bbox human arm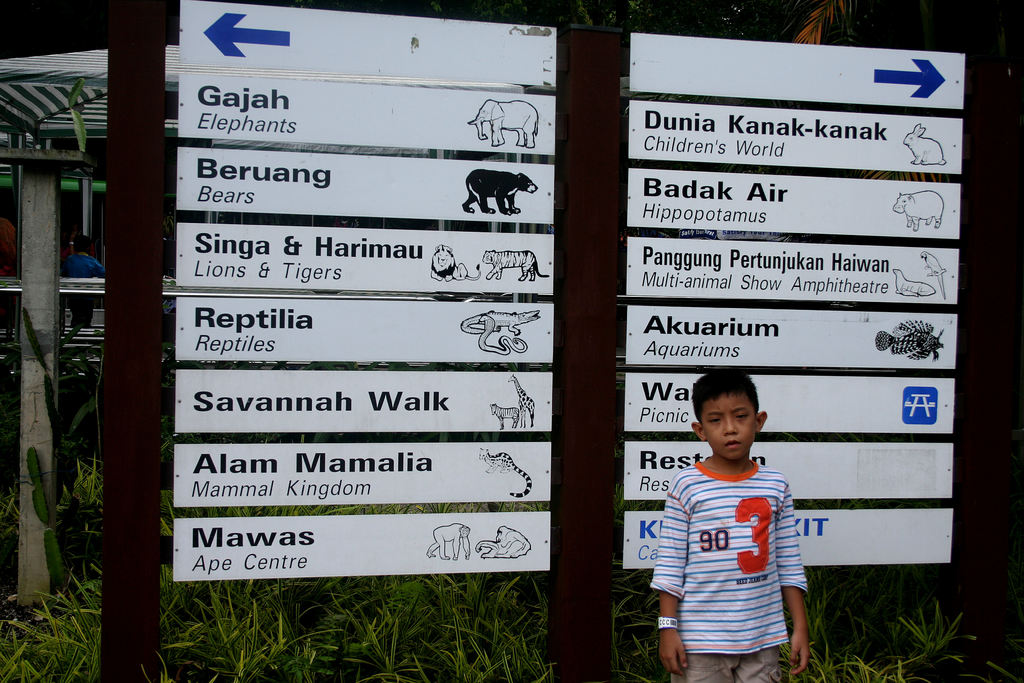
(x1=621, y1=475, x2=691, y2=682)
